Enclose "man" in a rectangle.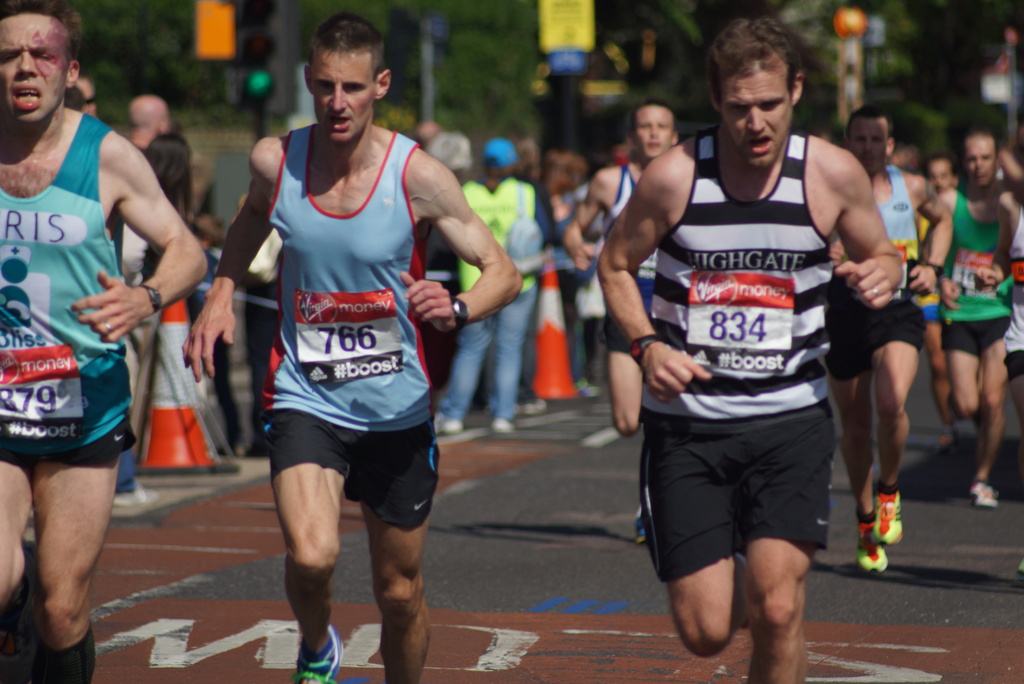
[565, 100, 687, 551].
